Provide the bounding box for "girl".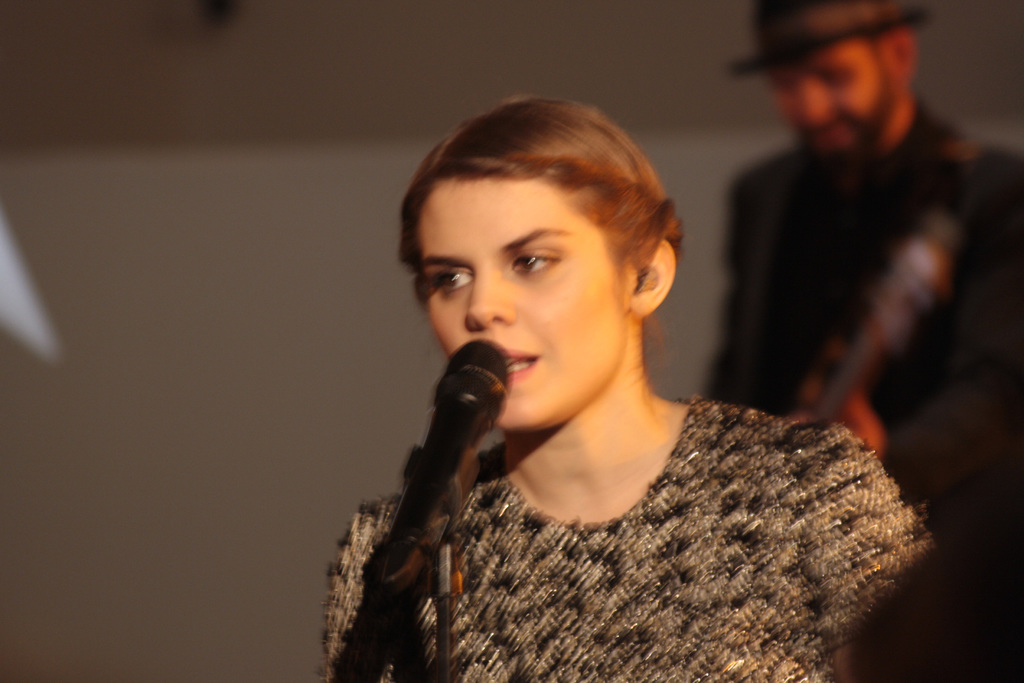
box(317, 90, 959, 682).
